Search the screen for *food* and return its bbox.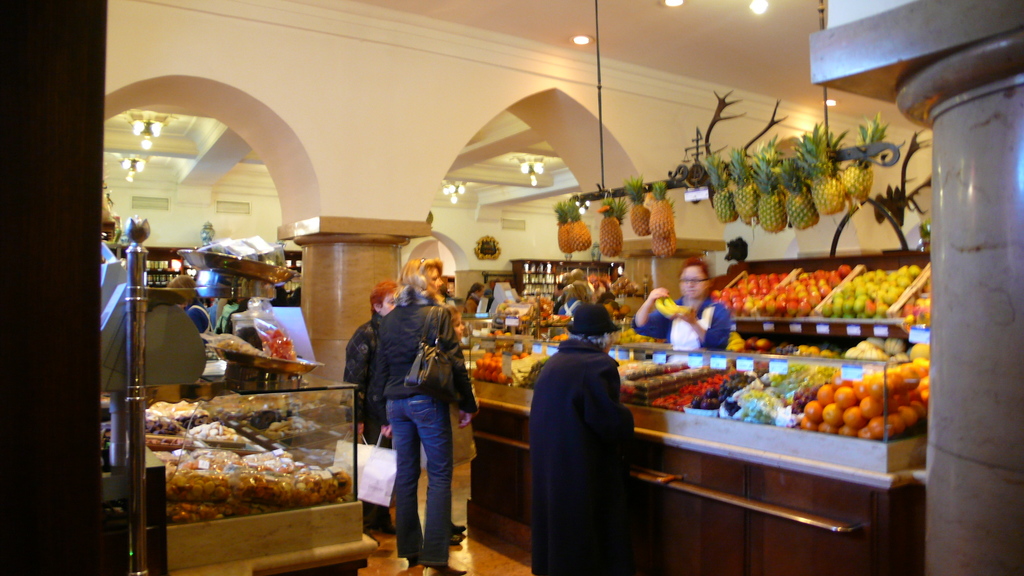
Found: <box>218,330,297,362</box>.
